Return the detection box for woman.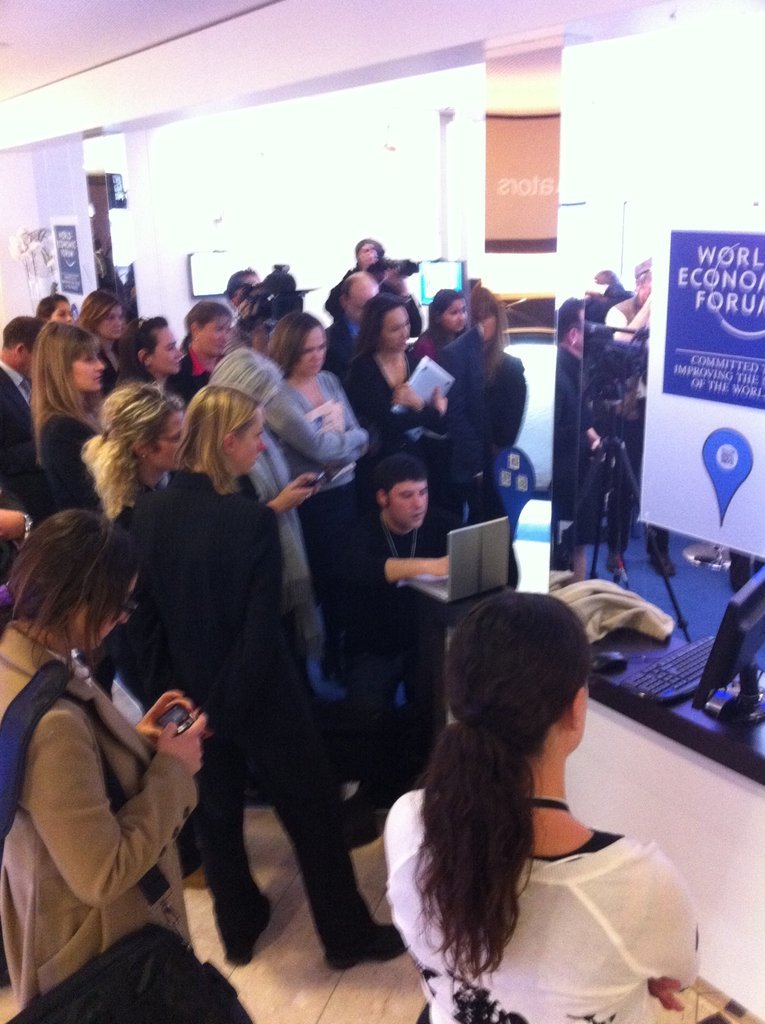
[418,285,528,530].
